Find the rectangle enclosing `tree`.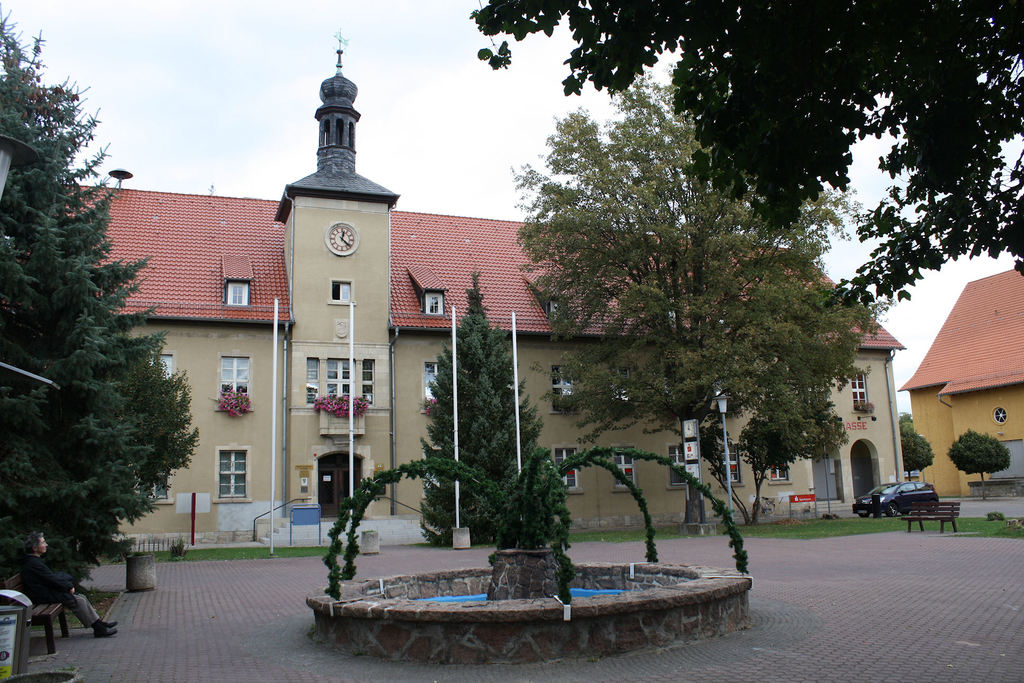
region(414, 264, 554, 547).
